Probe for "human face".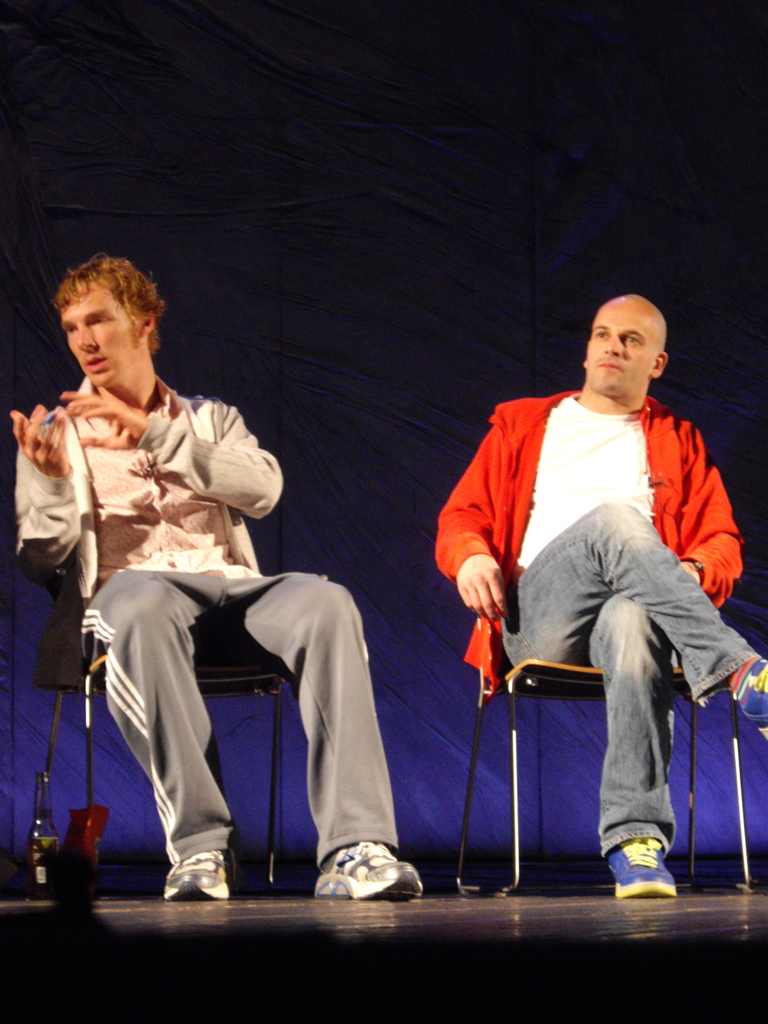
Probe result: {"x1": 61, "y1": 288, "x2": 138, "y2": 383}.
